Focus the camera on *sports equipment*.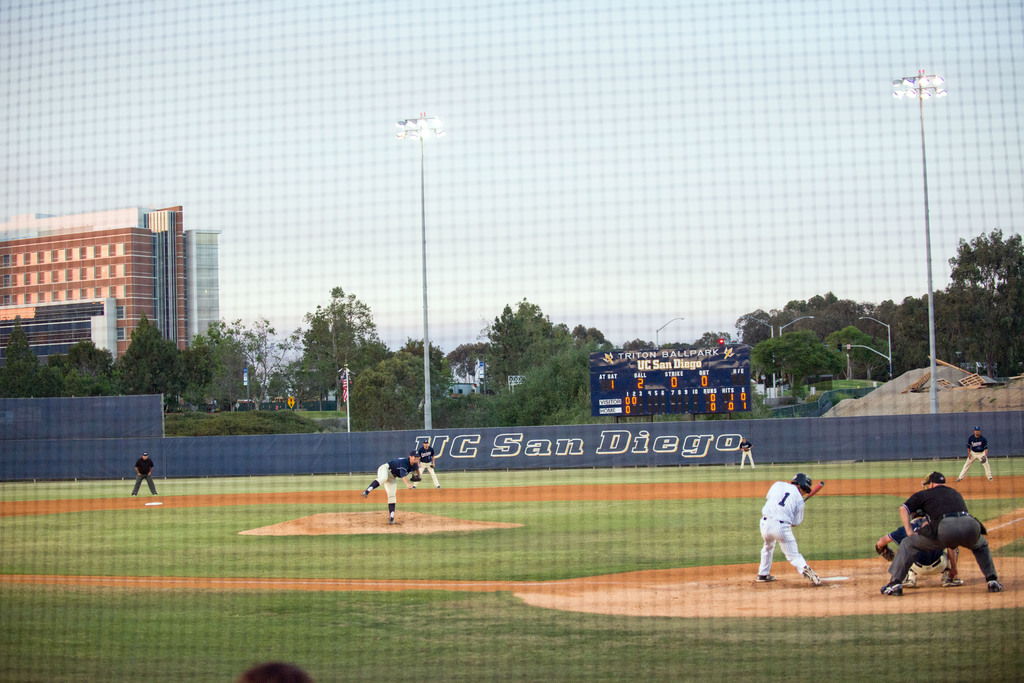
Focus region: {"left": 801, "top": 481, "right": 825, "bottom": 503}.
